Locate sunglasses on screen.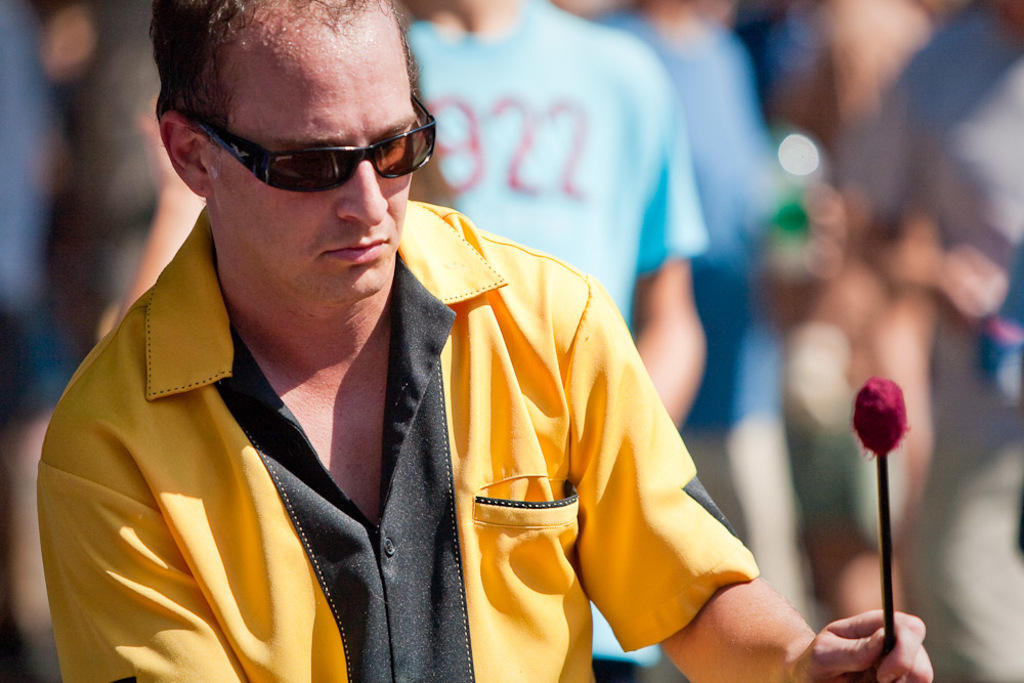
On screen at detection(183, 95, 436, 198).
